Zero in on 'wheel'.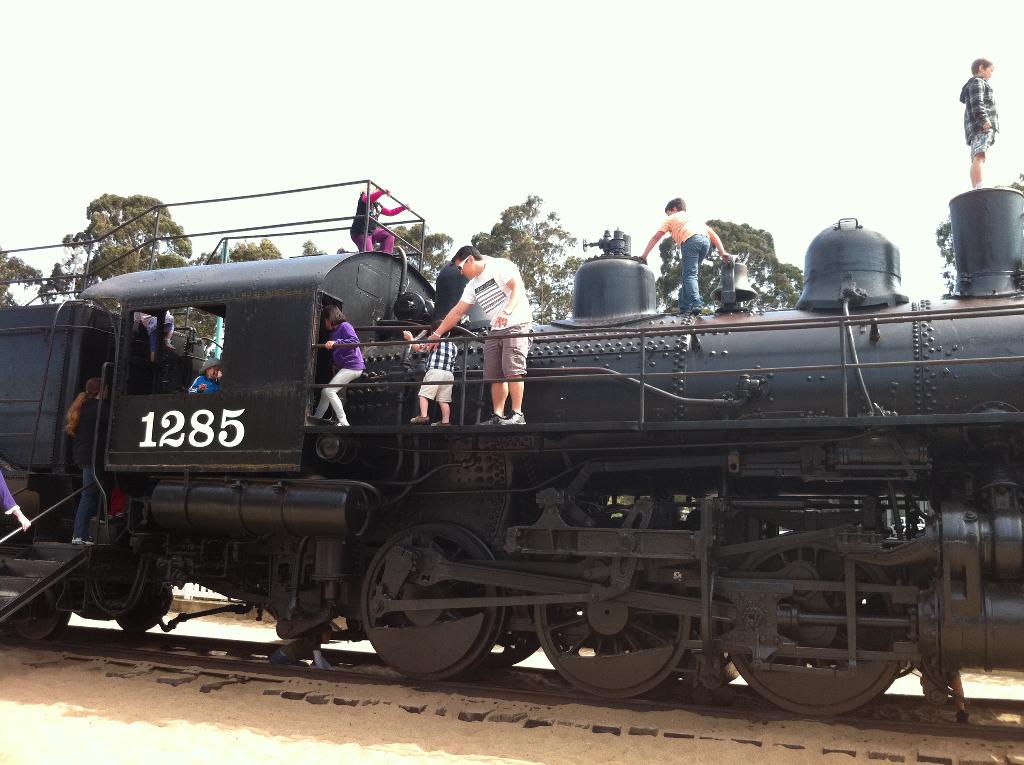
Zeroed in: bbox=(721, 530, 906, 714).
